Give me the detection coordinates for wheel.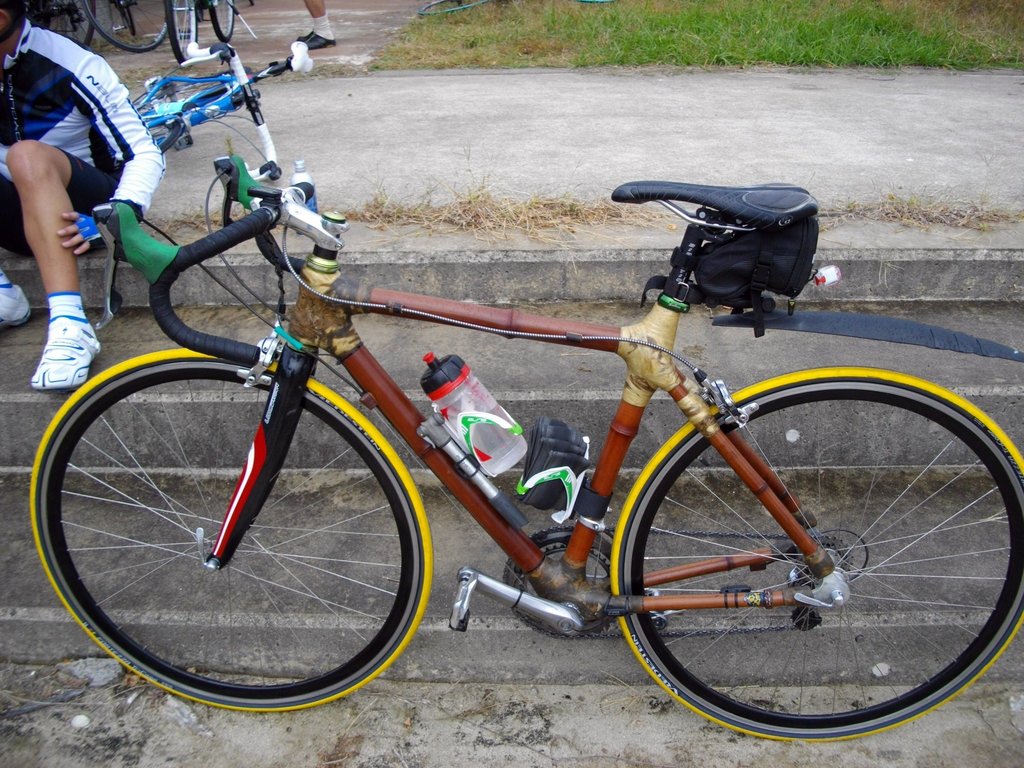
detection(492, 529, 618, 640).
